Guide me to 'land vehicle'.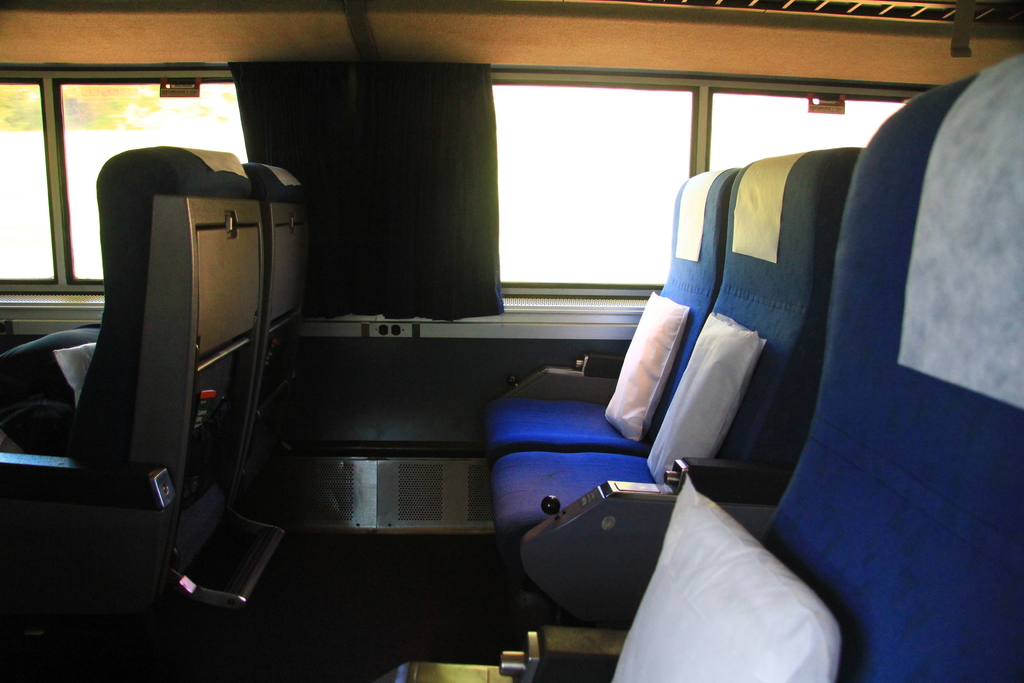
Guidance: bbox(44, 0, 1019, 655).
